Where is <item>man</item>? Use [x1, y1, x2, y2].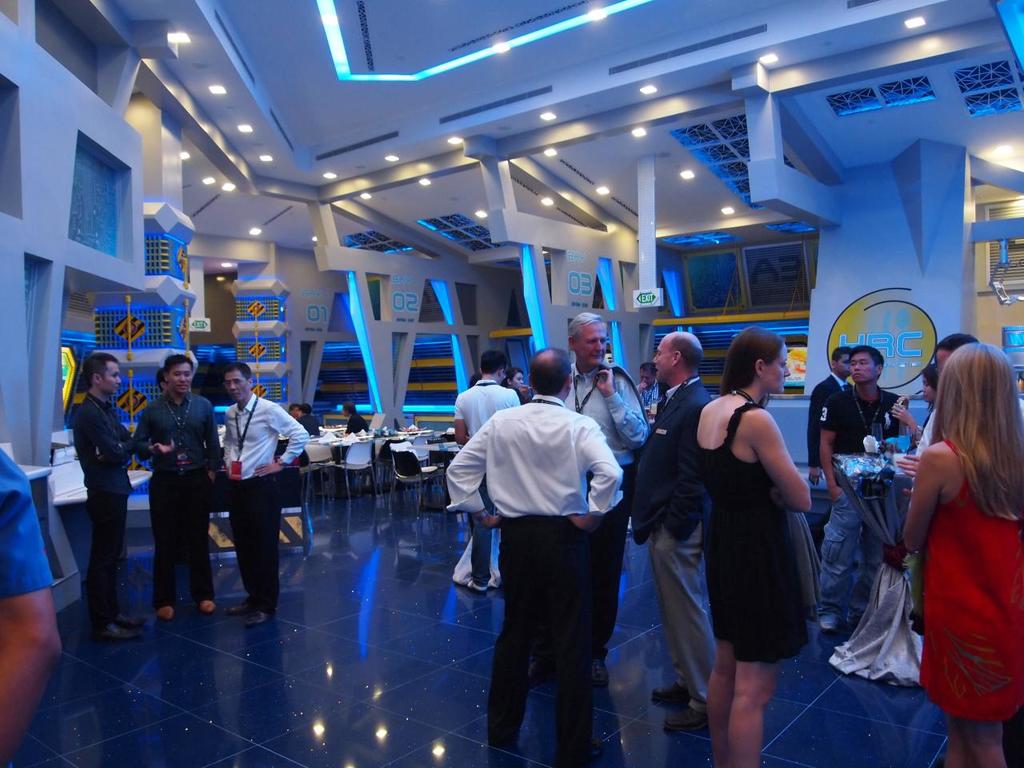
[446, 341, 522, 595].
